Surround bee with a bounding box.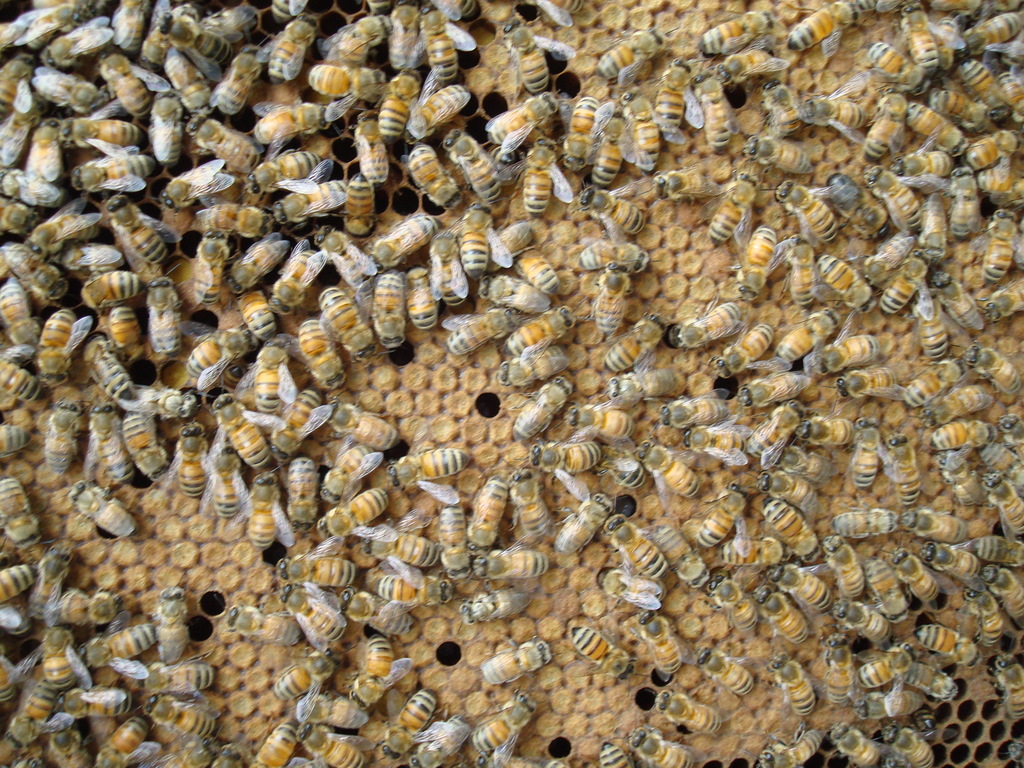
crop(979, 152, 1023, 214).
